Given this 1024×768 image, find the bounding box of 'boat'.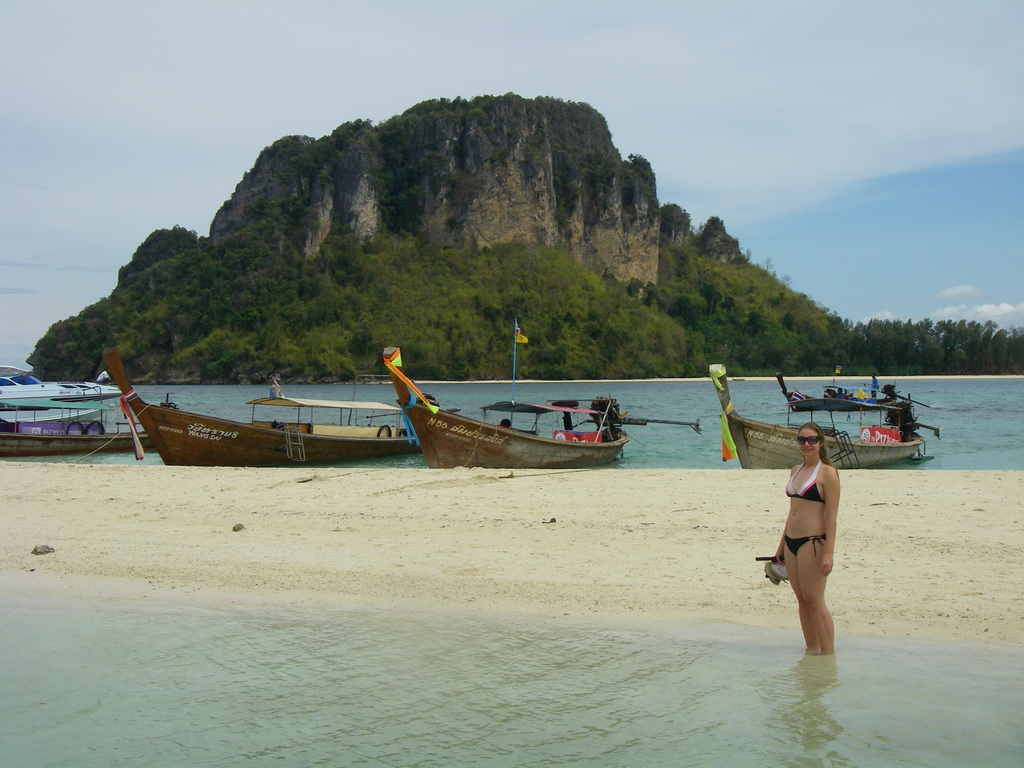
box(357, 371, 653, 471).
